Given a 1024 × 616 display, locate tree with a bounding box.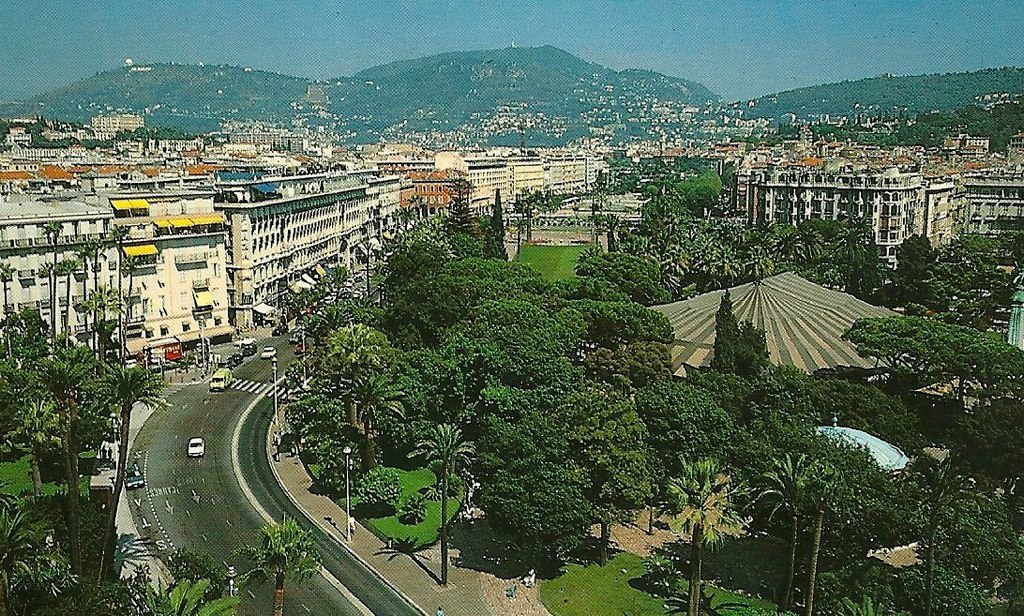
Located: 91:280:124:385.
